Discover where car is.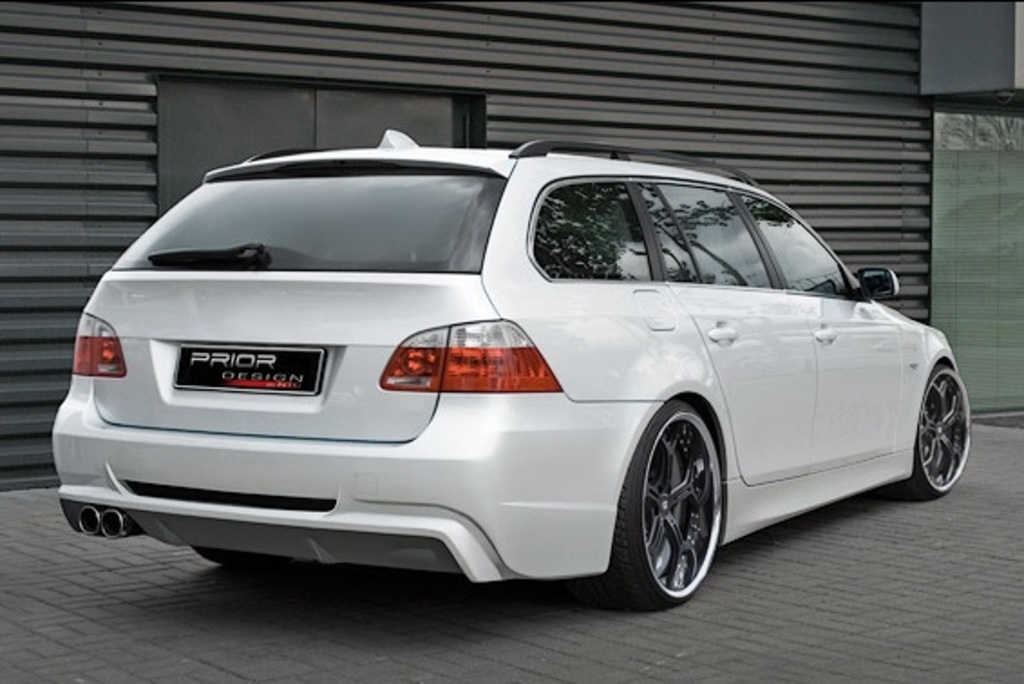
Discovered at (56,139,959,619).
